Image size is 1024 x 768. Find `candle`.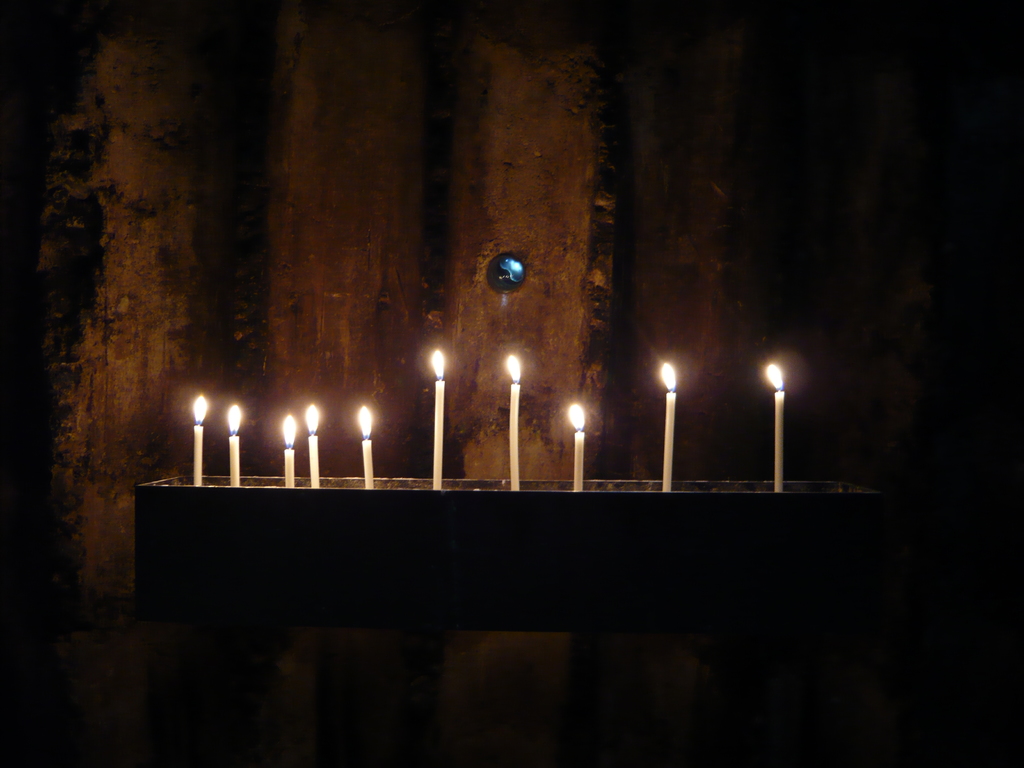
box(230, 404, 242, 486).
